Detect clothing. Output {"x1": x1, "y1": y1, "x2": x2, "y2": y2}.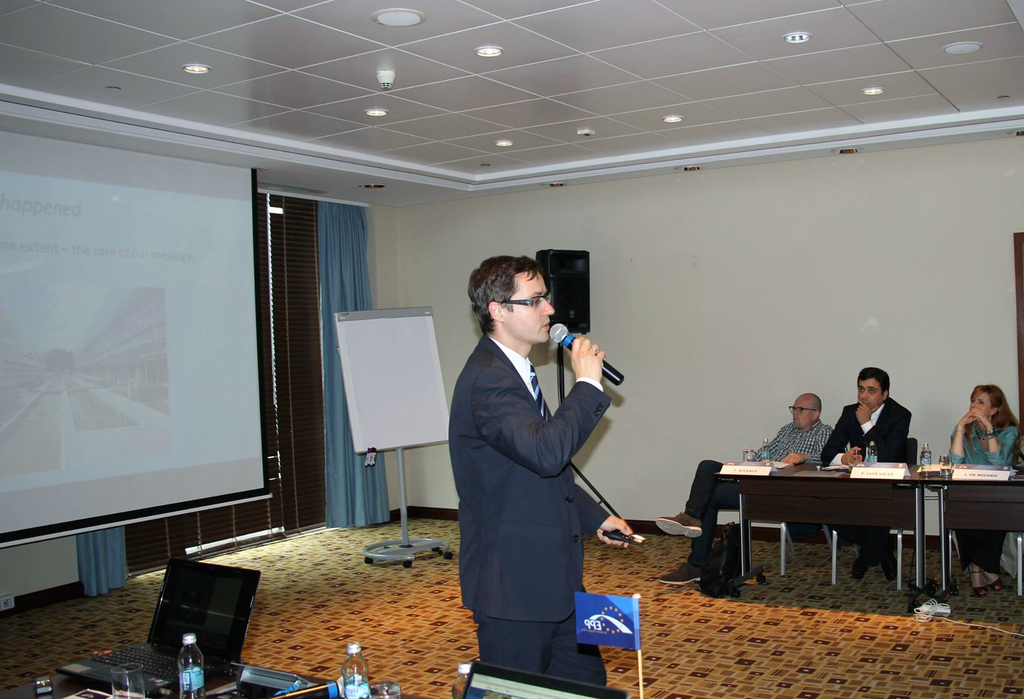
{"x1": 820, "y1": 397, "x2": 909, "y2": 565}.
